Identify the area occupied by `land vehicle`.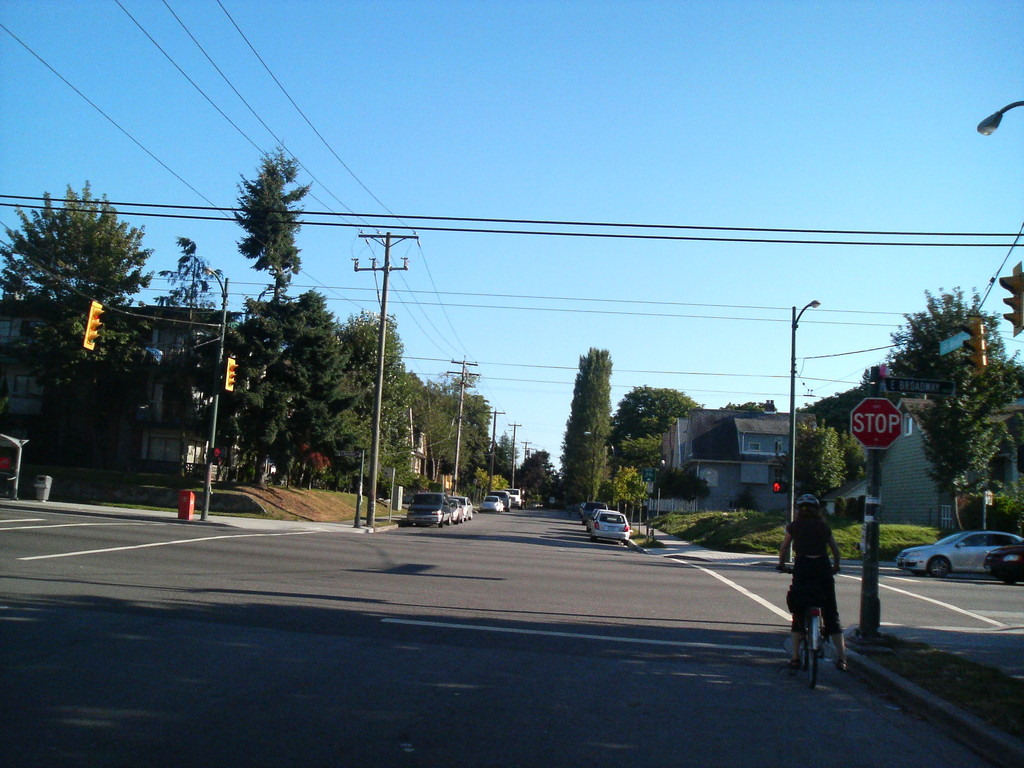
Area: 448,493,474,524.
